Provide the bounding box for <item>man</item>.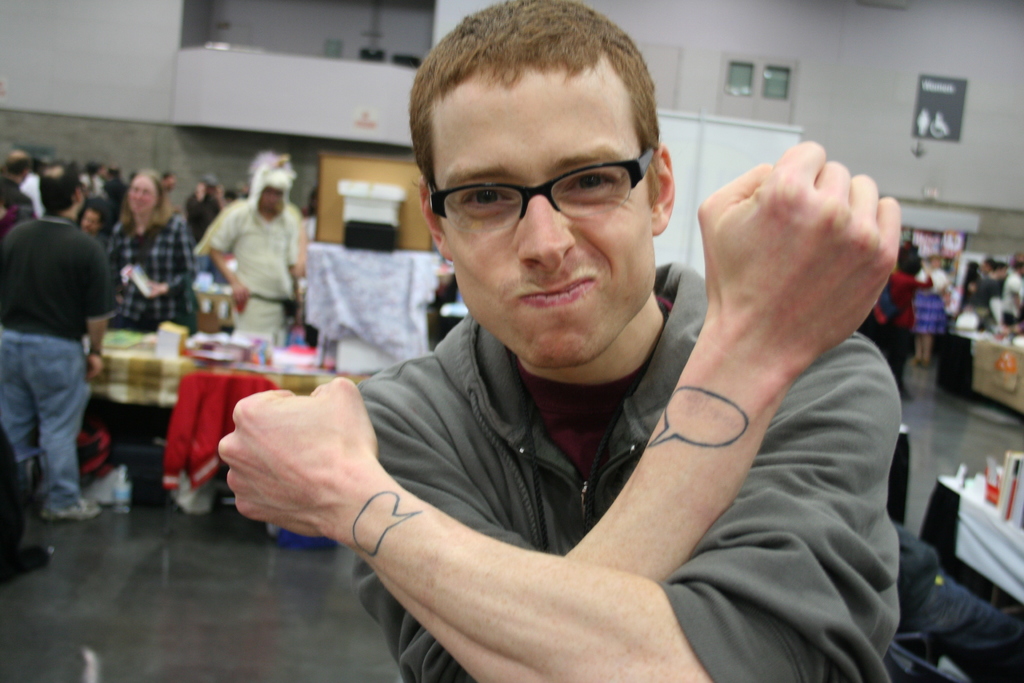
202:38:925:661.
